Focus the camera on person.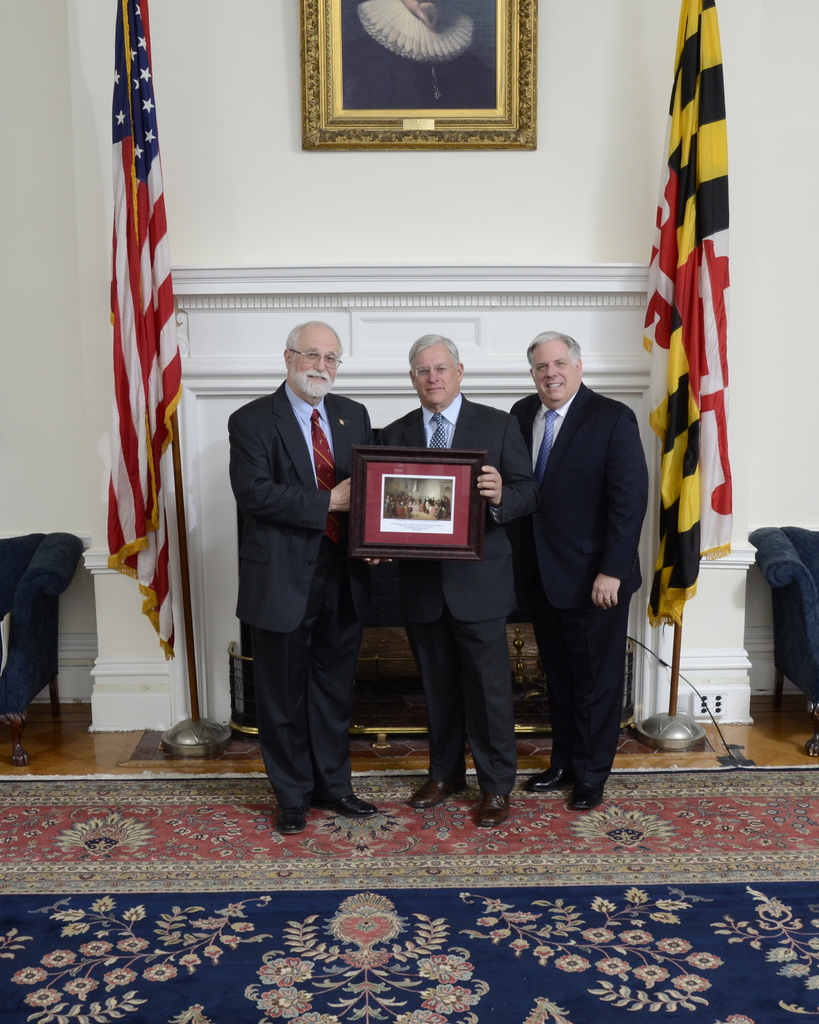
Focus region: l=507, t=326, r=647, b=810.
